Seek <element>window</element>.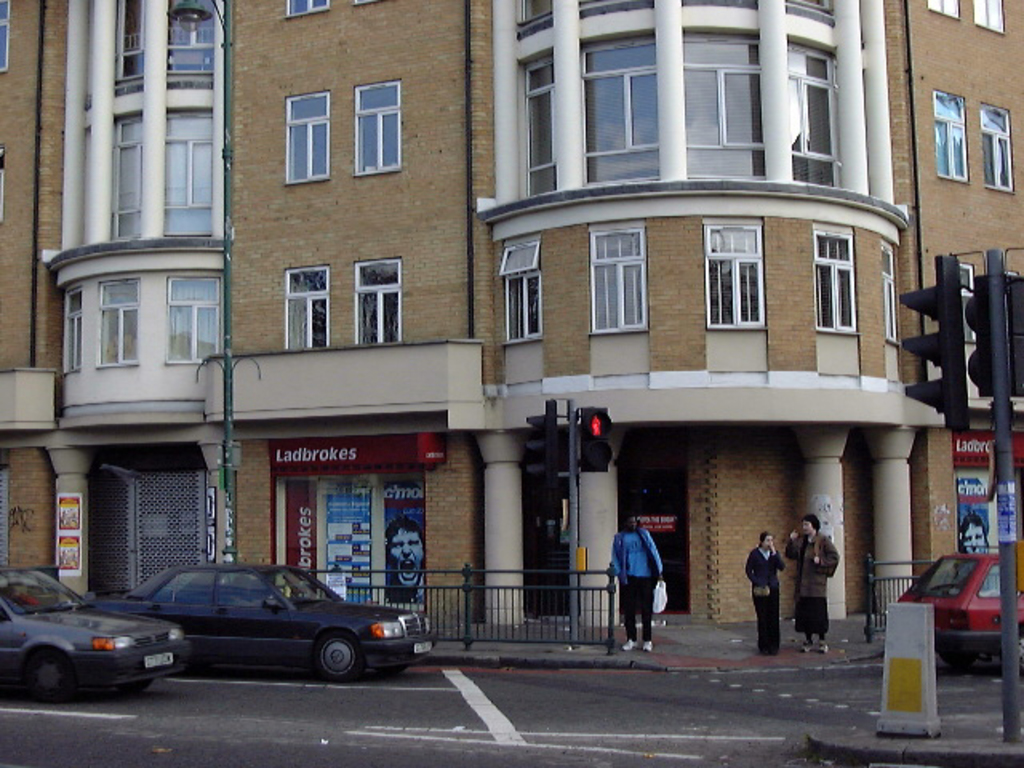
l=701, t=219, r=771, b=334.
